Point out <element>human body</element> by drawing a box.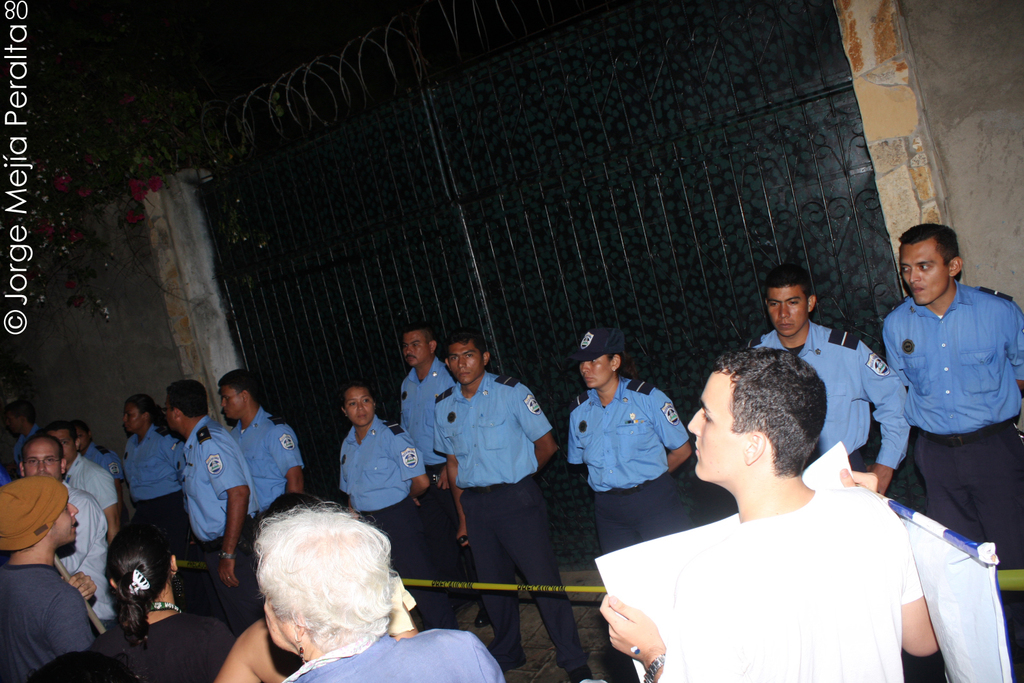
BBox(88, 531, 225, 676).
